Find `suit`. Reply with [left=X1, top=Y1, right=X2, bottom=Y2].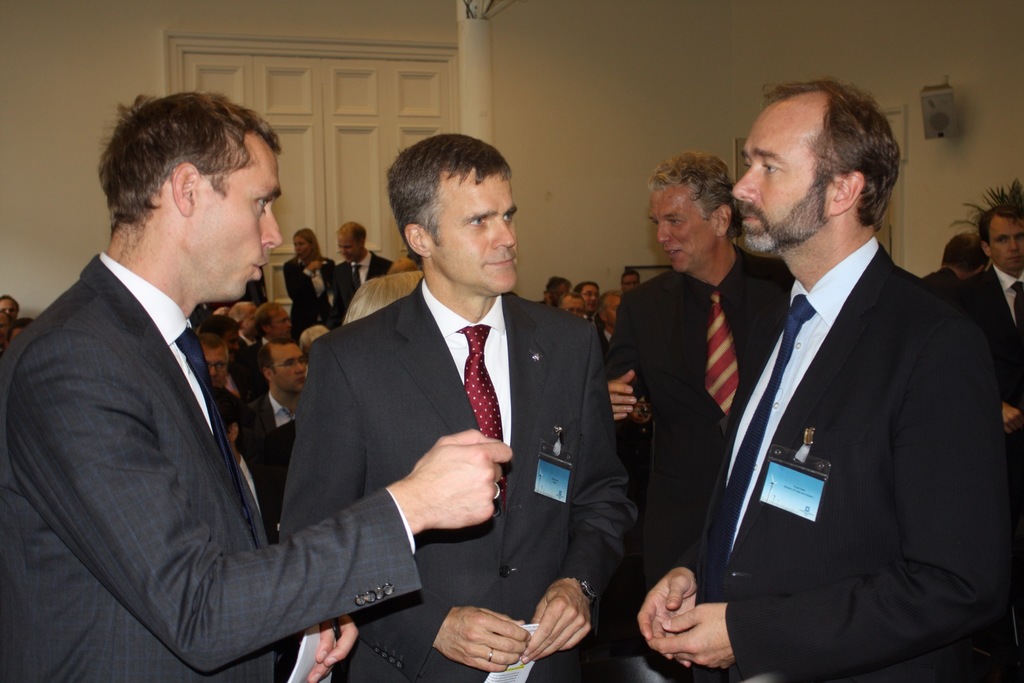
[left=943, top=268, right=1023, bottom=413].
